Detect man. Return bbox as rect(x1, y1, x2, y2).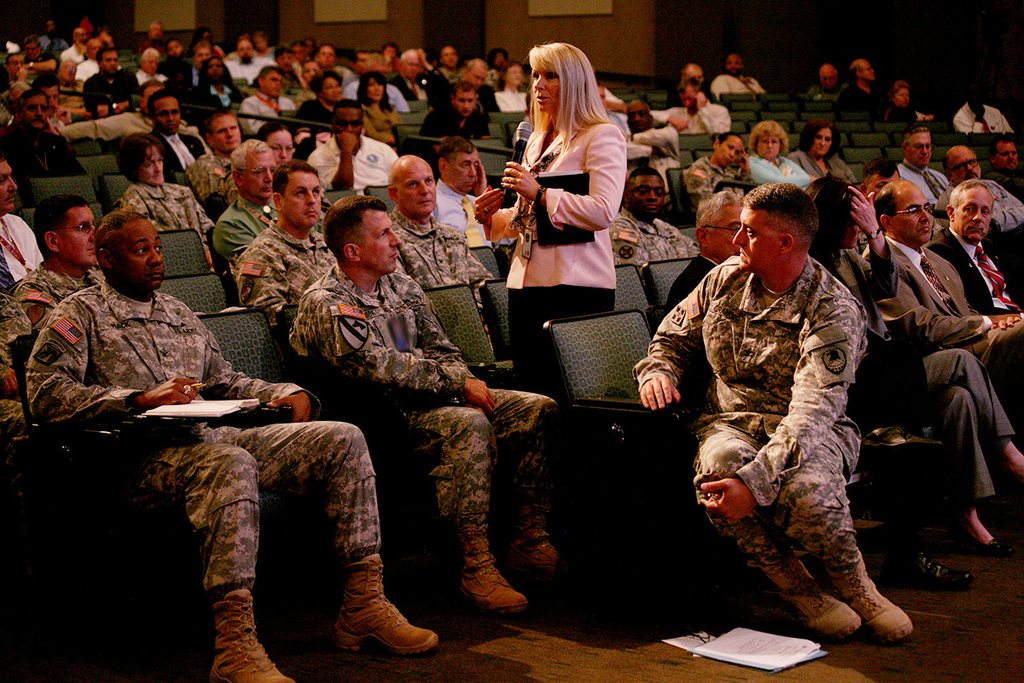
rect(230, 155, 340, 334).
